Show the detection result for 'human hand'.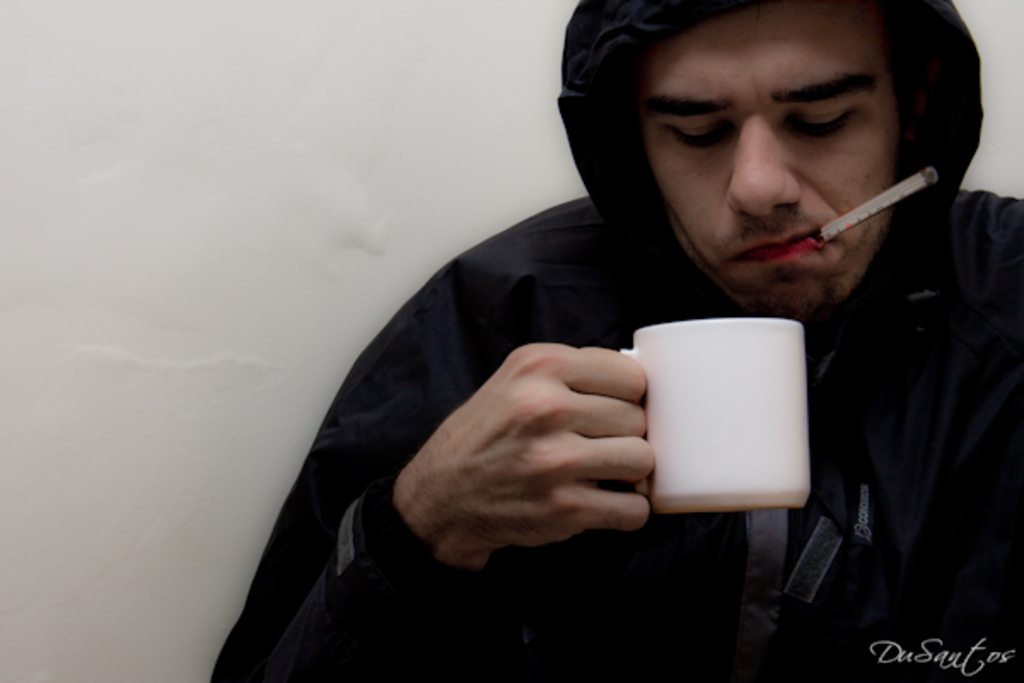
bbox=[440, 340, 659, 522].
